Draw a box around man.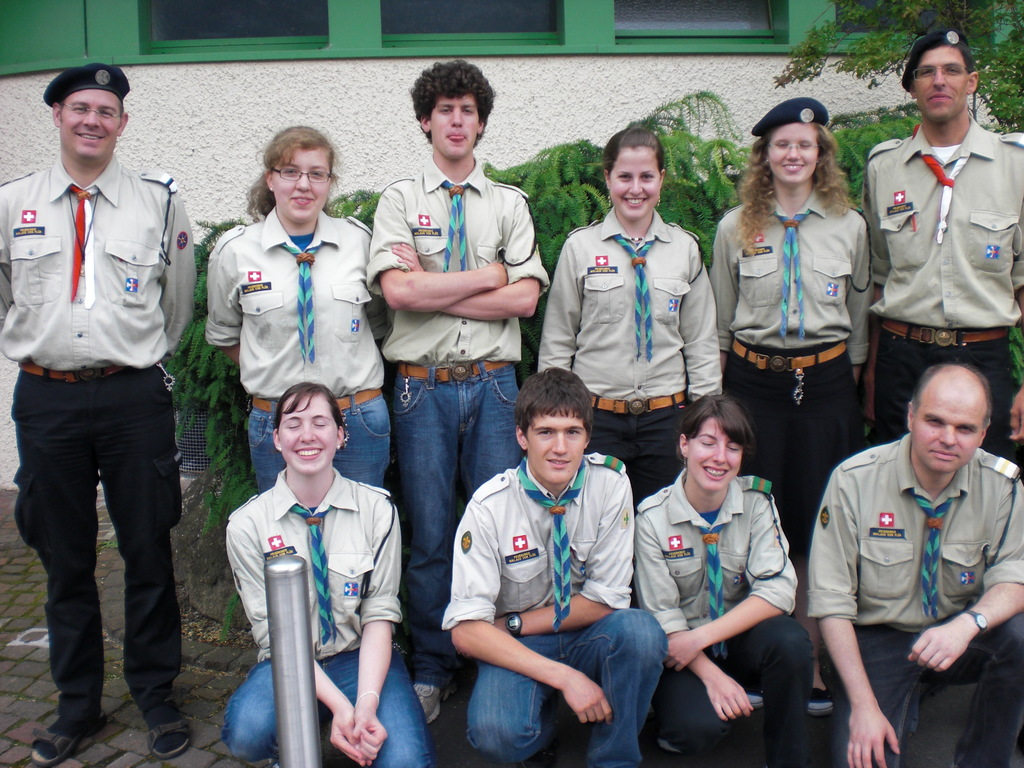
[5,58,205,739].
